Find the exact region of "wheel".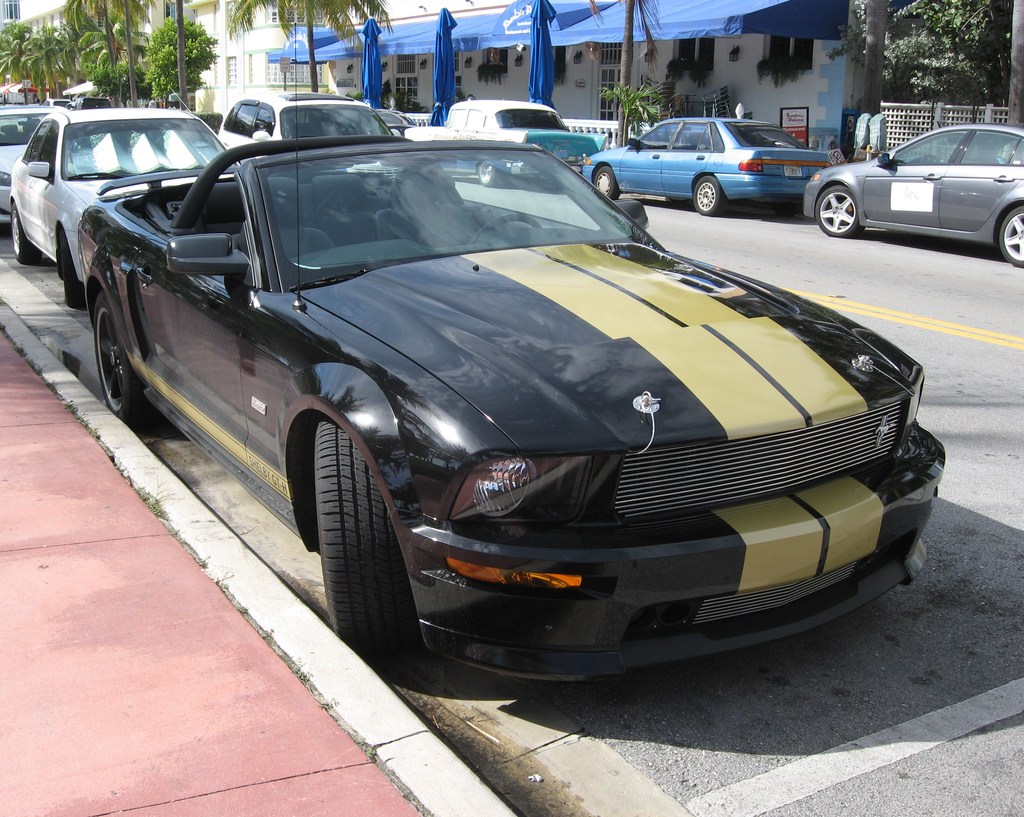
Exact region: {"x1": 302, "y1": 431, "x2": 420, "y2": 654}.
